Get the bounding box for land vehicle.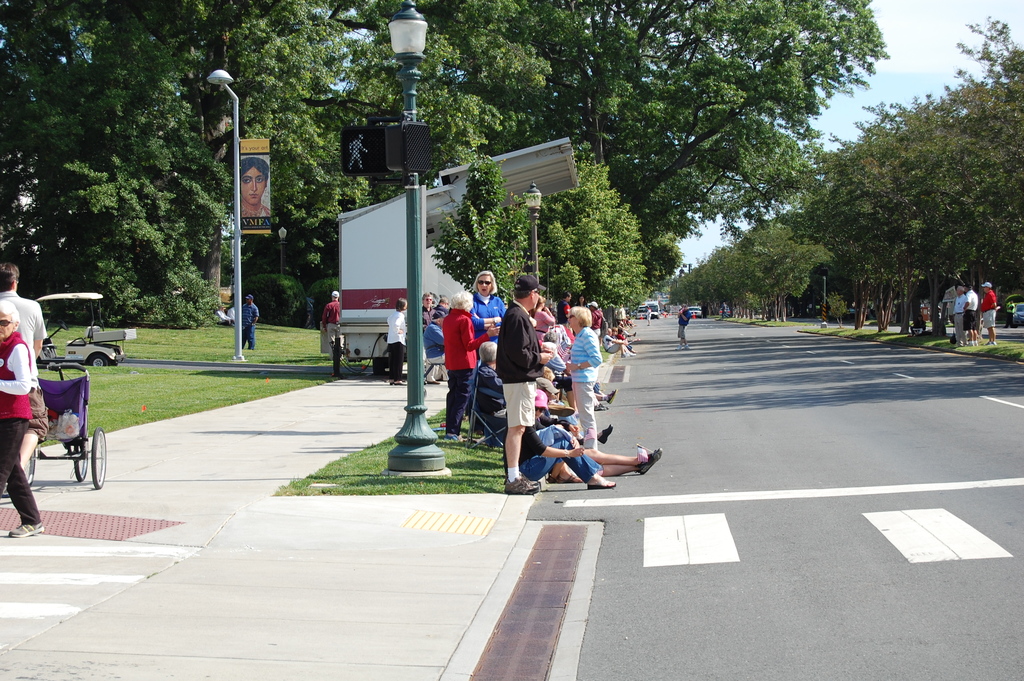
left=1008, top=295, right=1023, bottom=326.
